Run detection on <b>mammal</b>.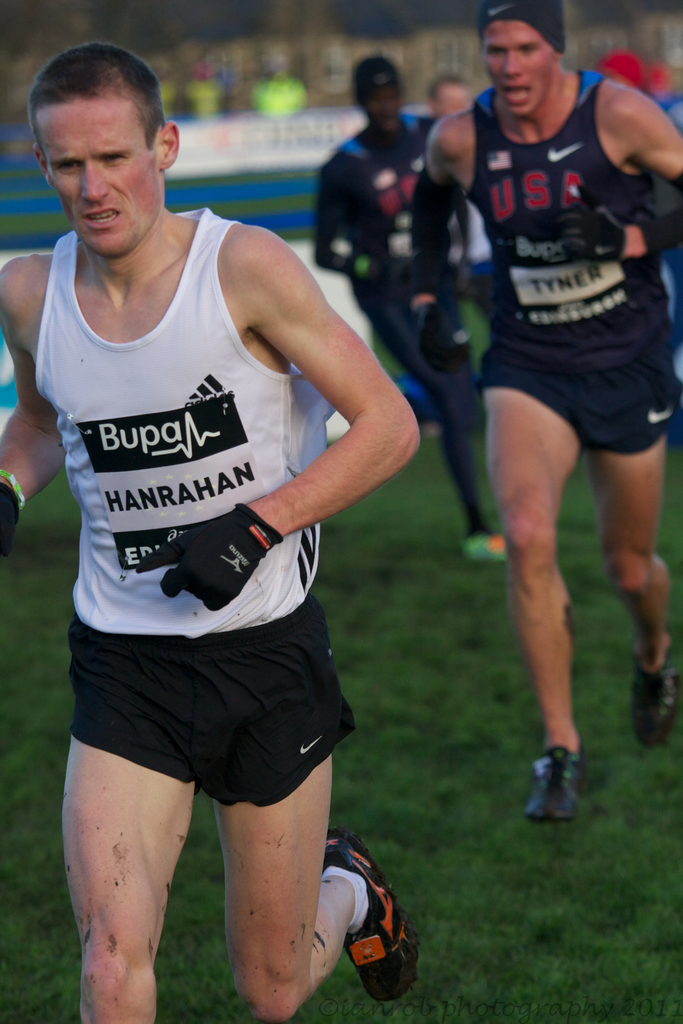
Result: BBox(315, 45, 512, 566).
